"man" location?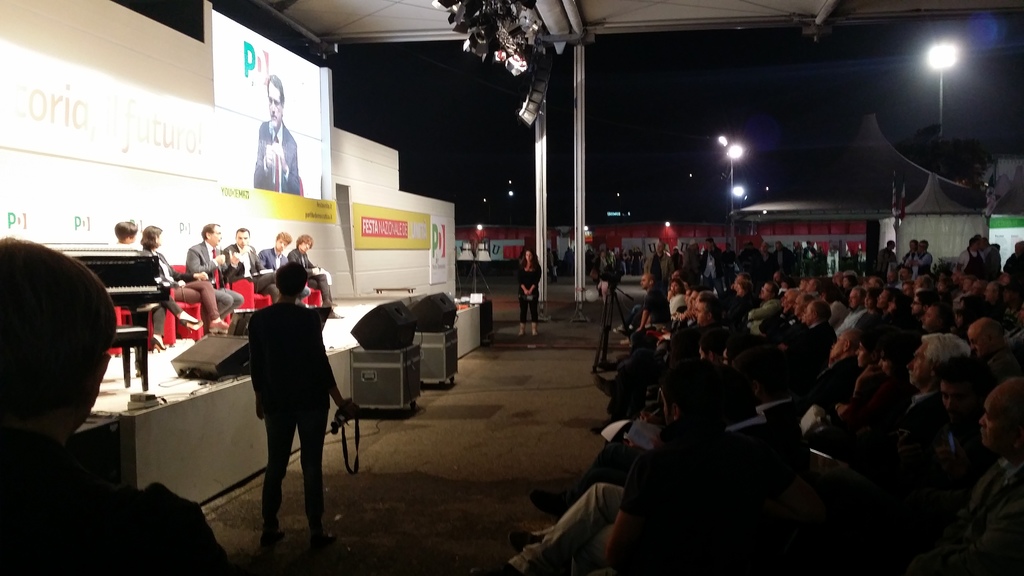
228:232:345:552
